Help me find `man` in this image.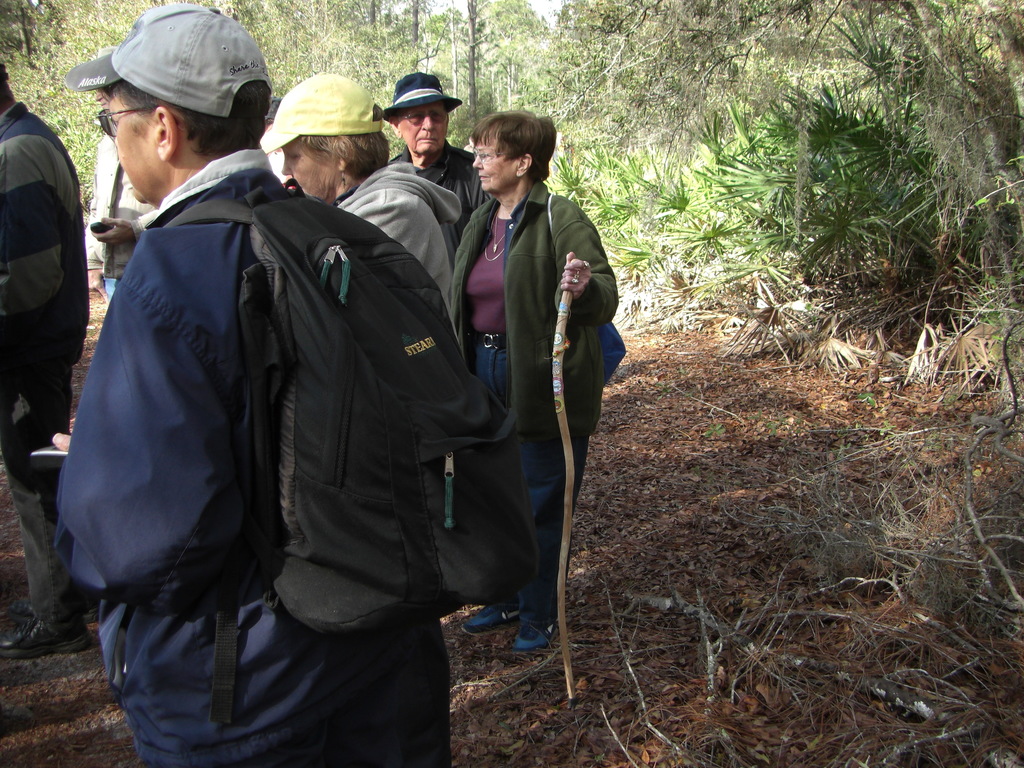
Found it: rect(84, 48, 159, 310).
